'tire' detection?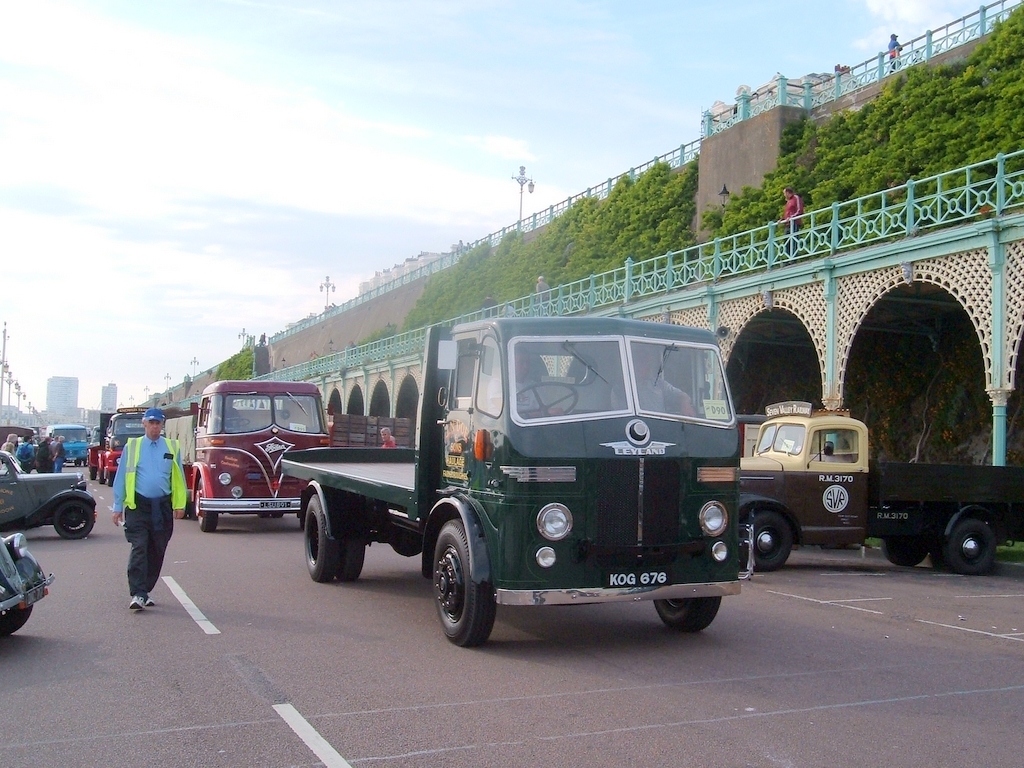
(left=652, top=596, right=718, bottom=630)
